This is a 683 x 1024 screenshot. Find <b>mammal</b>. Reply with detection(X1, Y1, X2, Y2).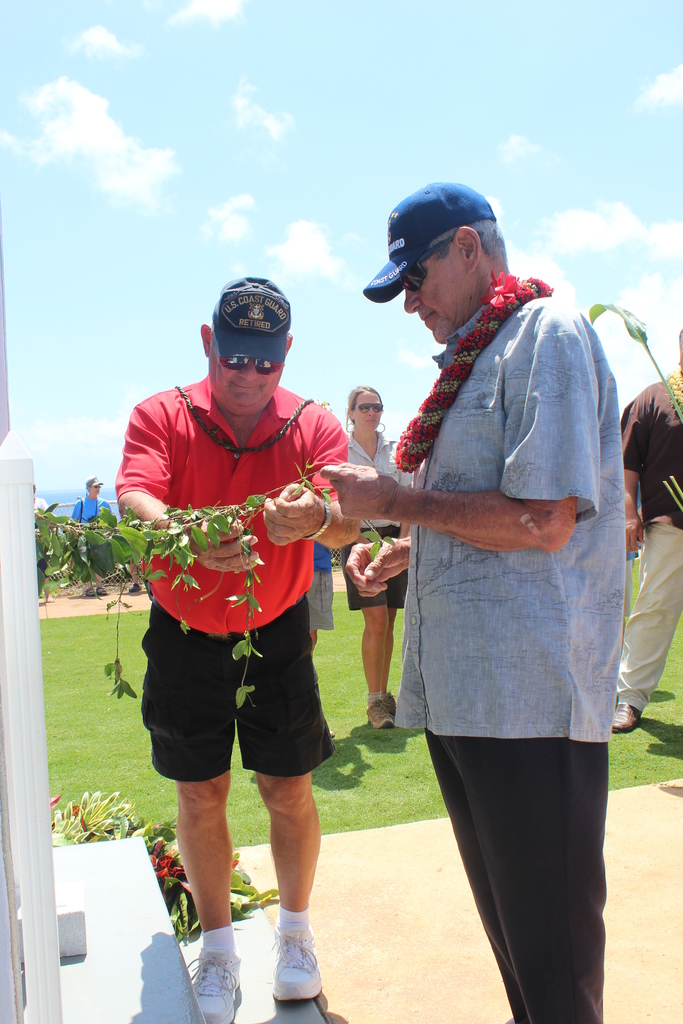
detection(71, 476, 110, 593).
